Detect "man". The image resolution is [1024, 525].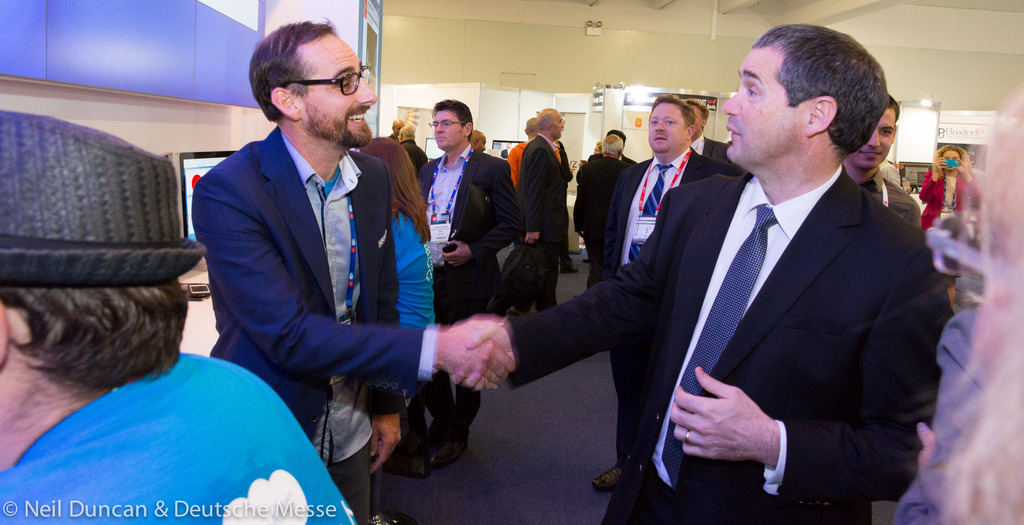
left=446, top=22, right=936, bottom=524.
